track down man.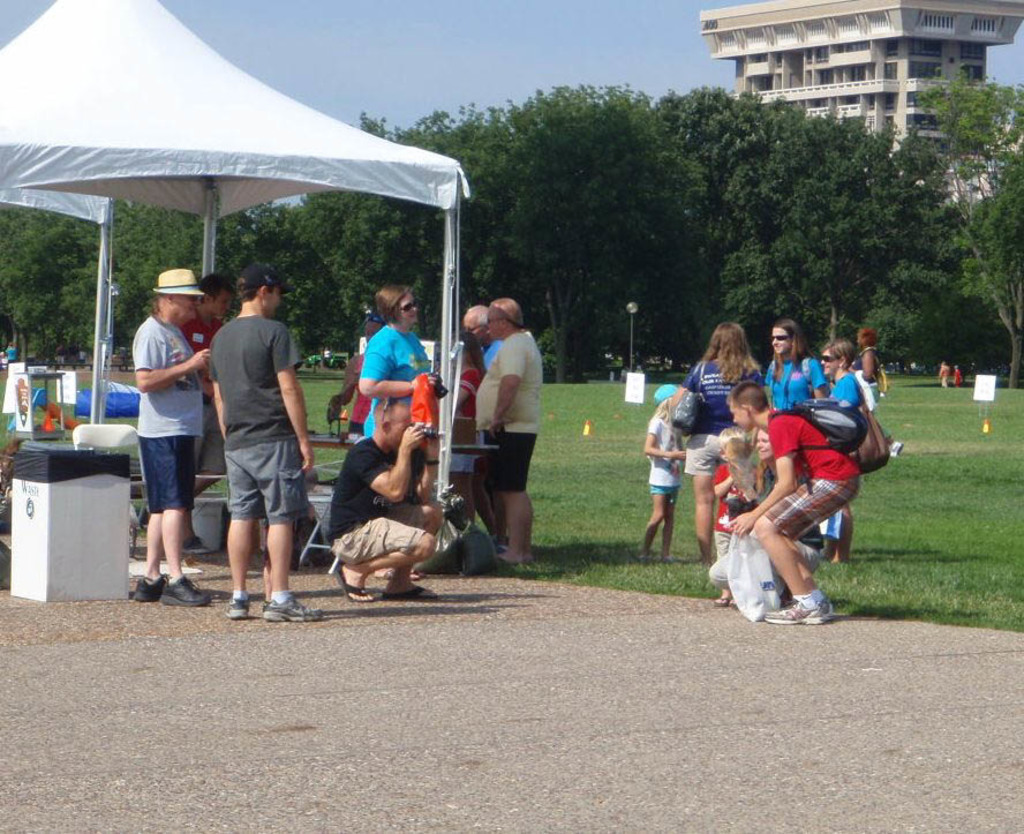
Tracked to [x1=181, y1=275, x2=239, y2=574].
